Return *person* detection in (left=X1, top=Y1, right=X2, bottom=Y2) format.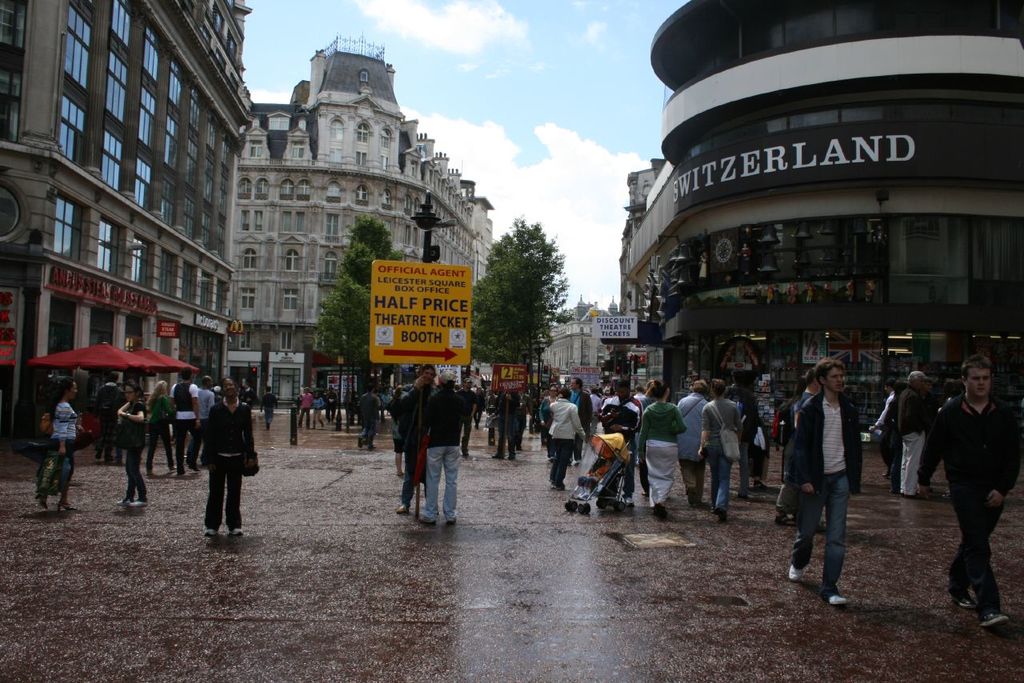
(left=253, top=385, right=279, bottom=435).
